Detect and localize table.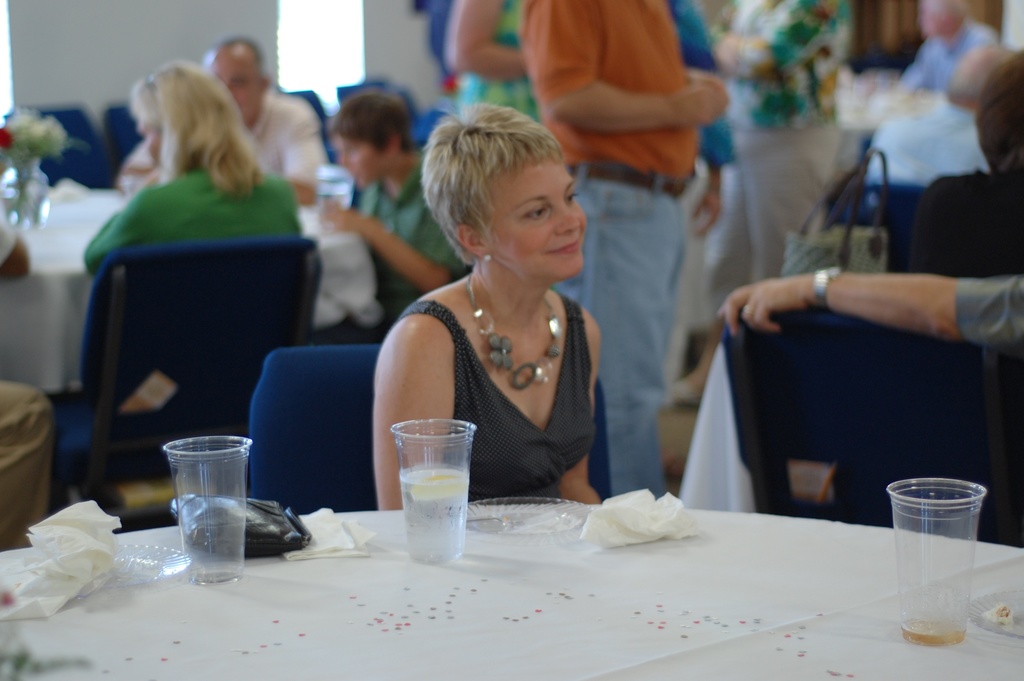
Localized at [0, 496, 1023, 680].
